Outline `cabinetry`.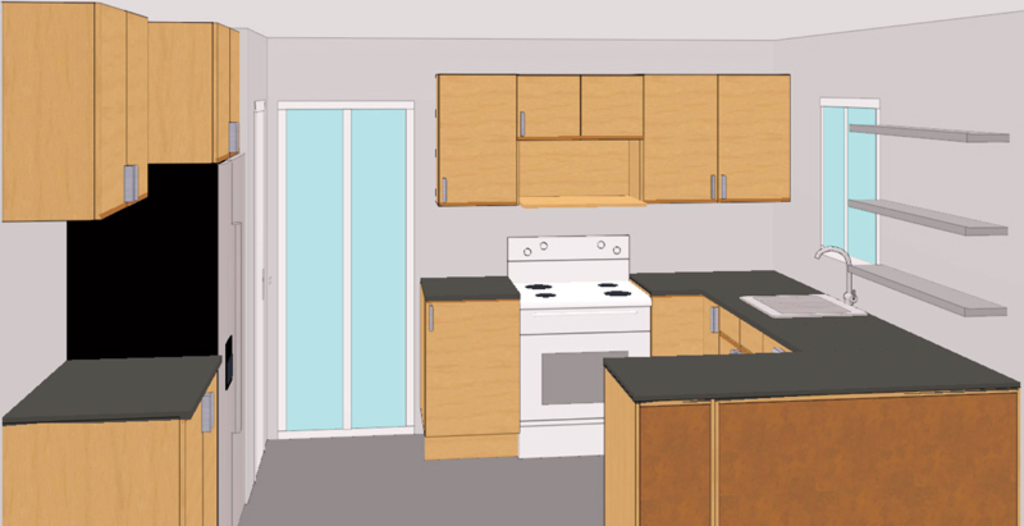
Outline: BBox(215, 19, 241, 155).
